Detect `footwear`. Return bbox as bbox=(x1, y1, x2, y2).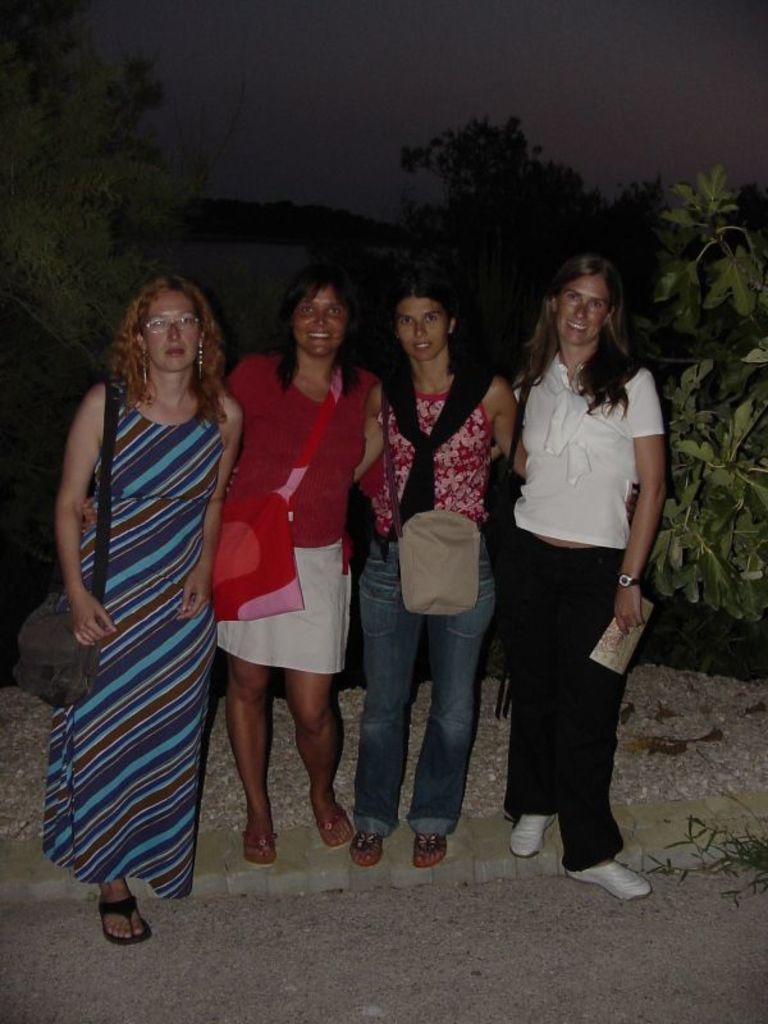
bbox=(314, 812, 356, 845).
